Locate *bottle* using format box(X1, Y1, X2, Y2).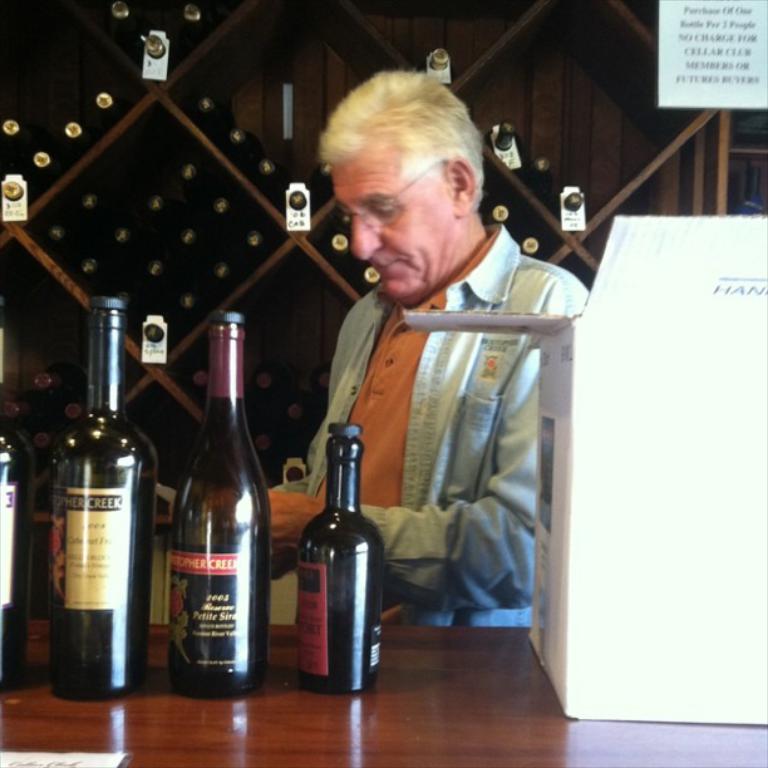
box(51, 292, 152, 699).
